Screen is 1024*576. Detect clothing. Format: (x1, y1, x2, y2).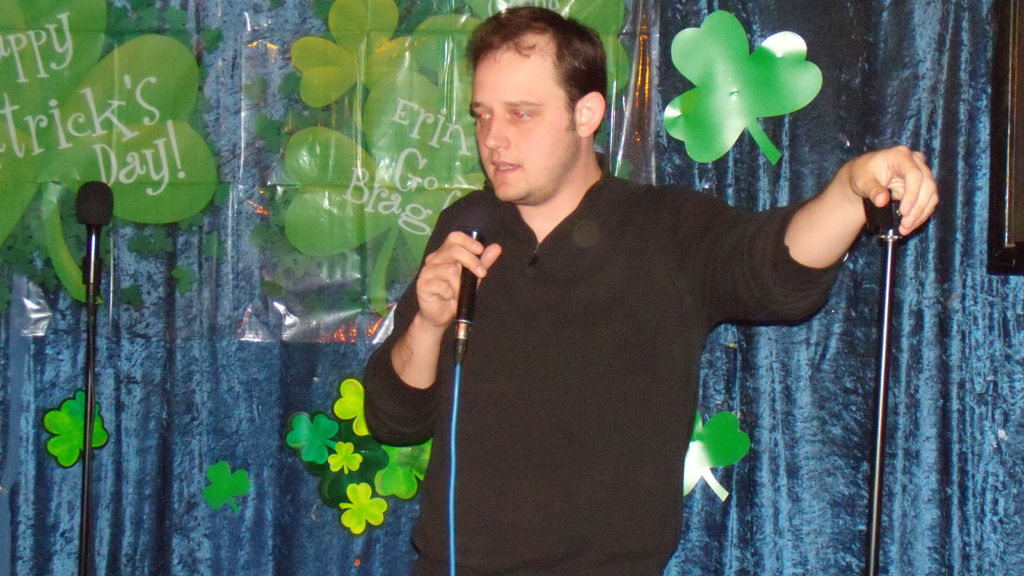
(356, 79, 924, 561).
